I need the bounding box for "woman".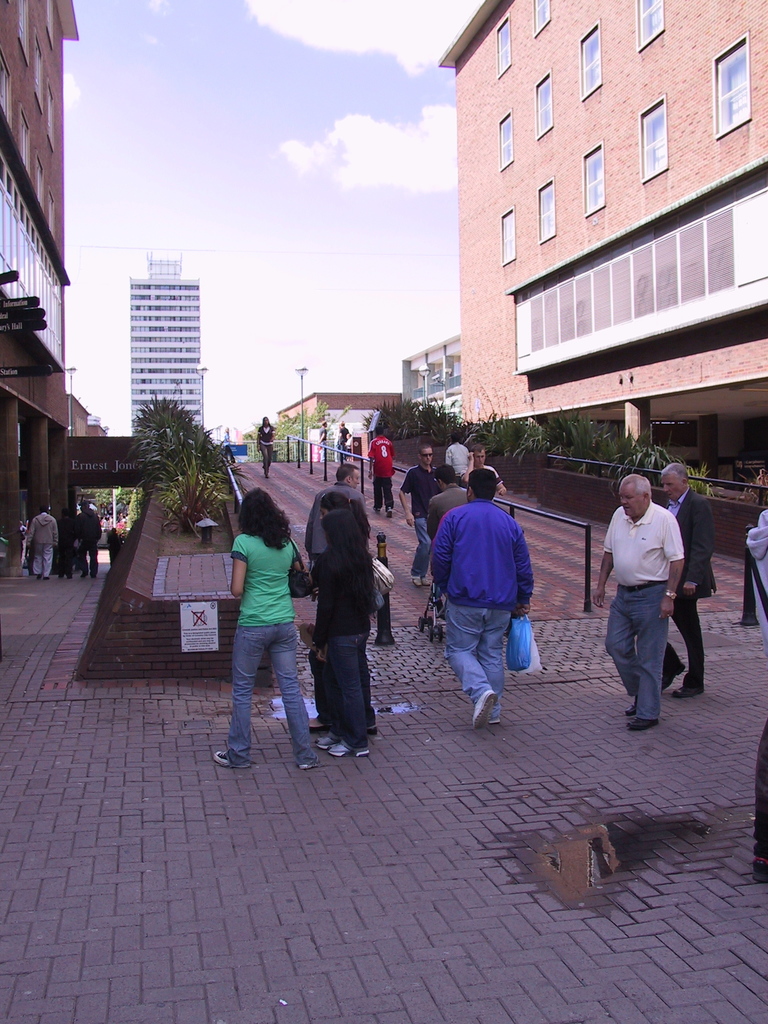
Here it is: box=[209, 488, 321, 772].
